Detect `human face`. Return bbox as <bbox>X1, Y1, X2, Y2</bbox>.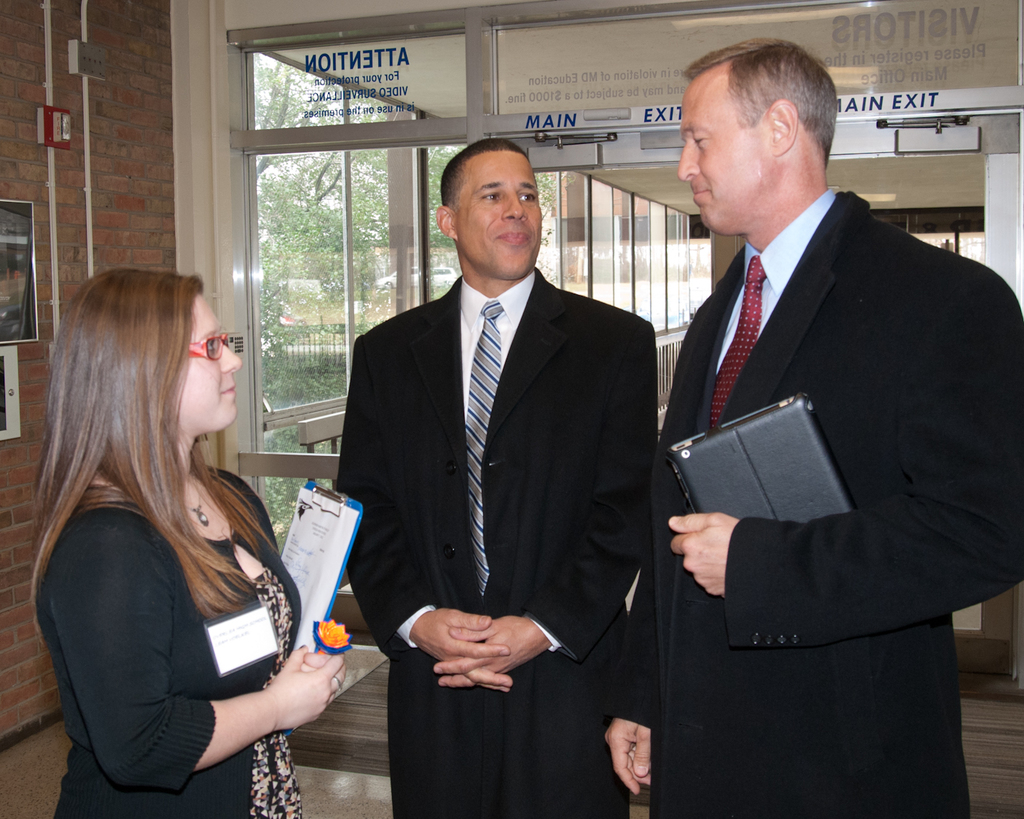
<bbox>176, 297, 241, 431</bbox>.
